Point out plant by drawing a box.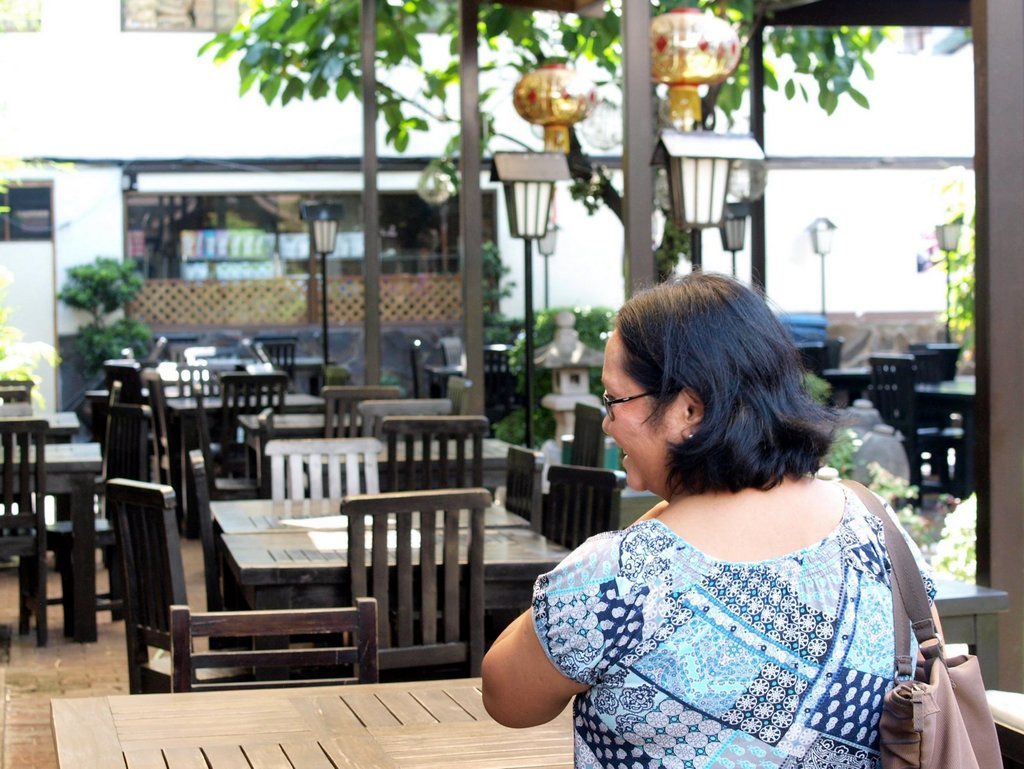
detection(483, 233, 520, 344).
